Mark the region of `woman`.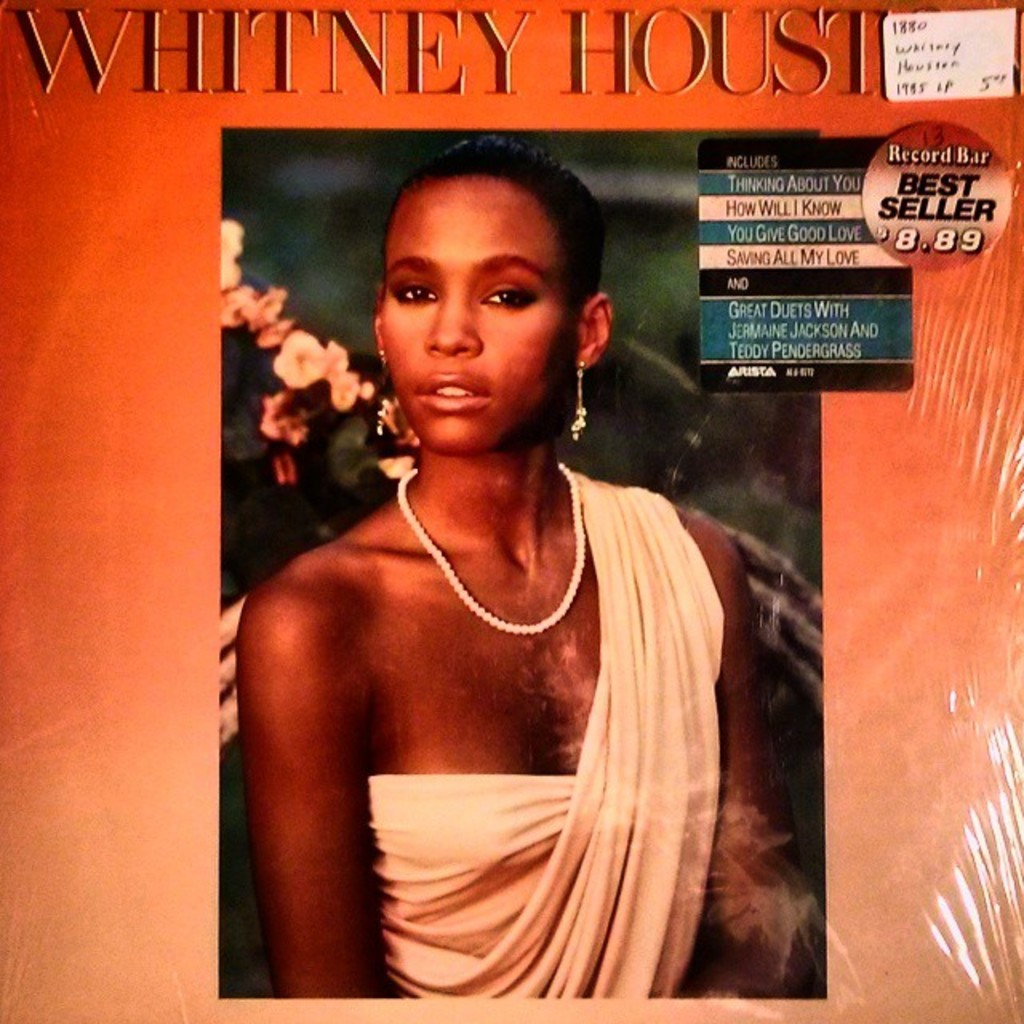
Region: {"left": 245, "top": 134, "right": 797, "bottom": 1006}.
